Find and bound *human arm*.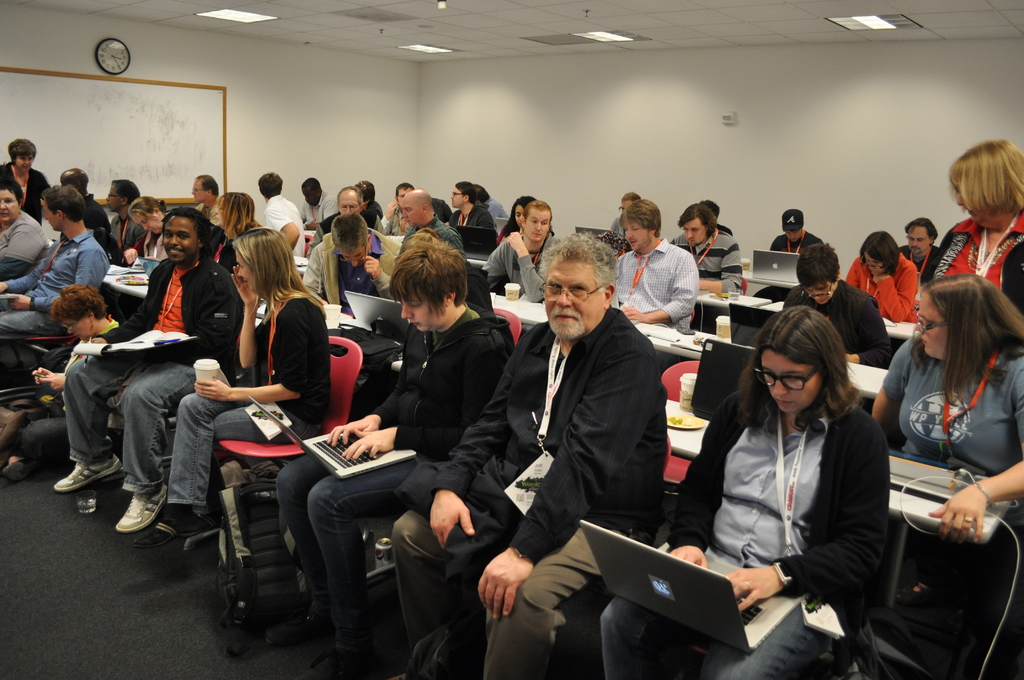
Bound: (480, 239, 508, 294).
